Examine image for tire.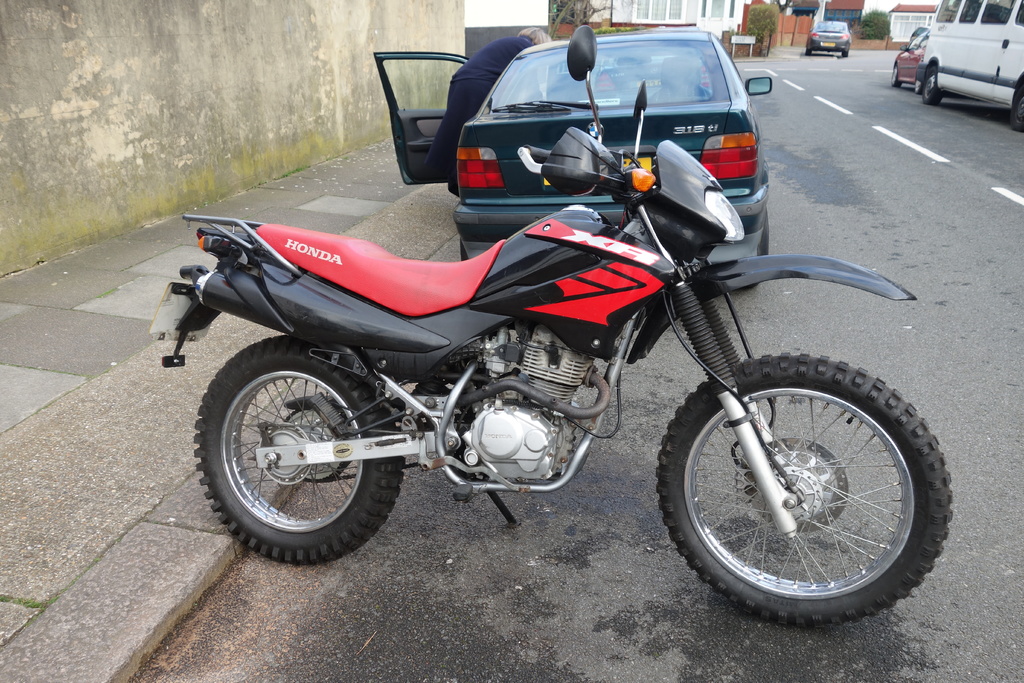
Examination result: (left=892, top=62, right=902, bottom=88).
